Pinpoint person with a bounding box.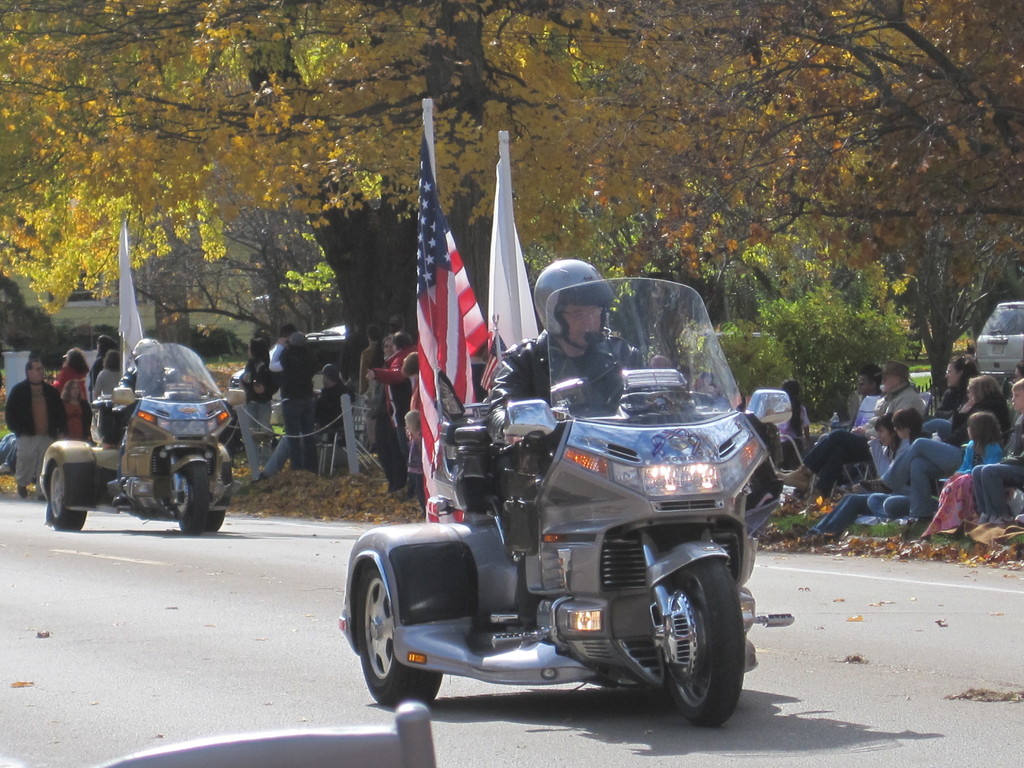
(x1=900, y1=360, x2=994, y2=440).
